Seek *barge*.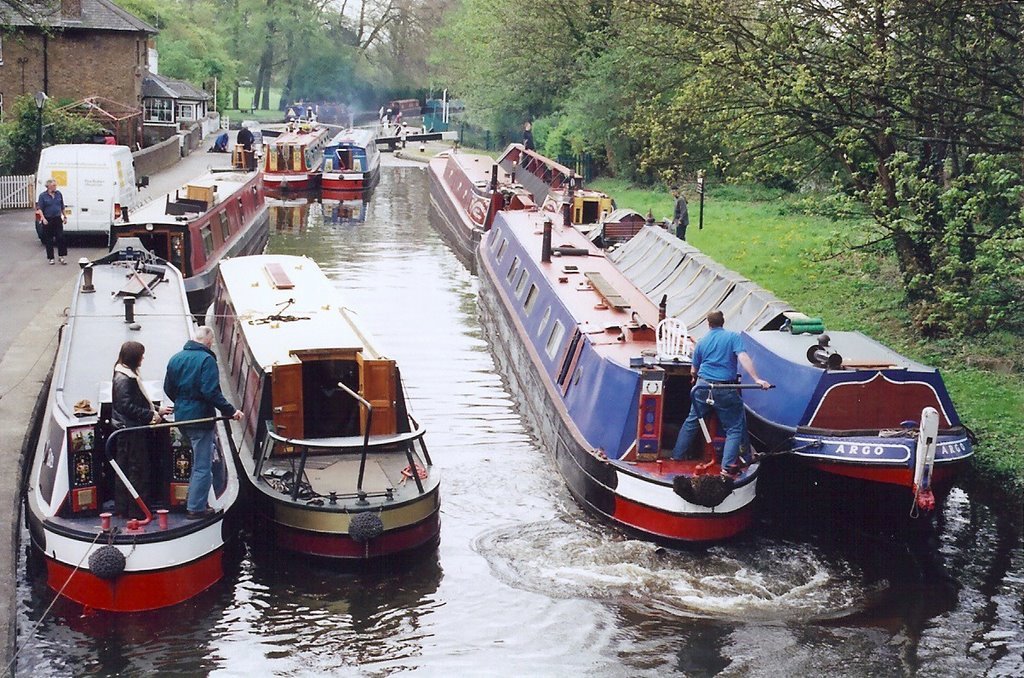
{"left": 23, "top": 239, "right": 243, "bottom": 613}.
